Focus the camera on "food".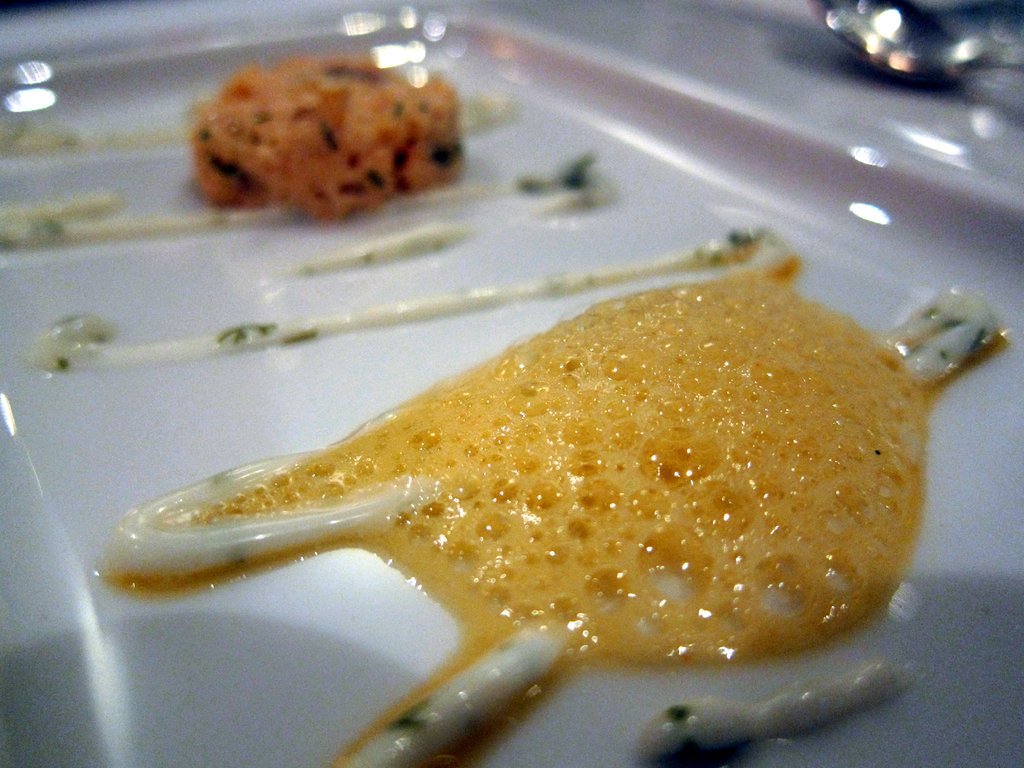
Focus region: crop(188, 50, 460, 220).
